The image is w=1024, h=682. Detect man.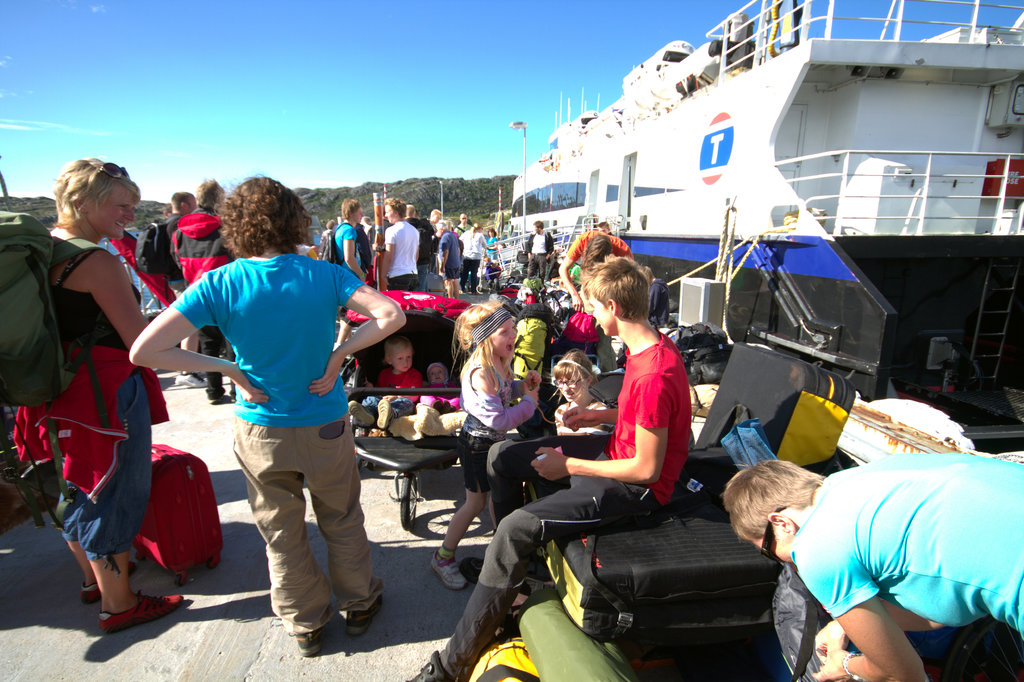
Detection: (left=641, top=264, right=672, bottom=322).
